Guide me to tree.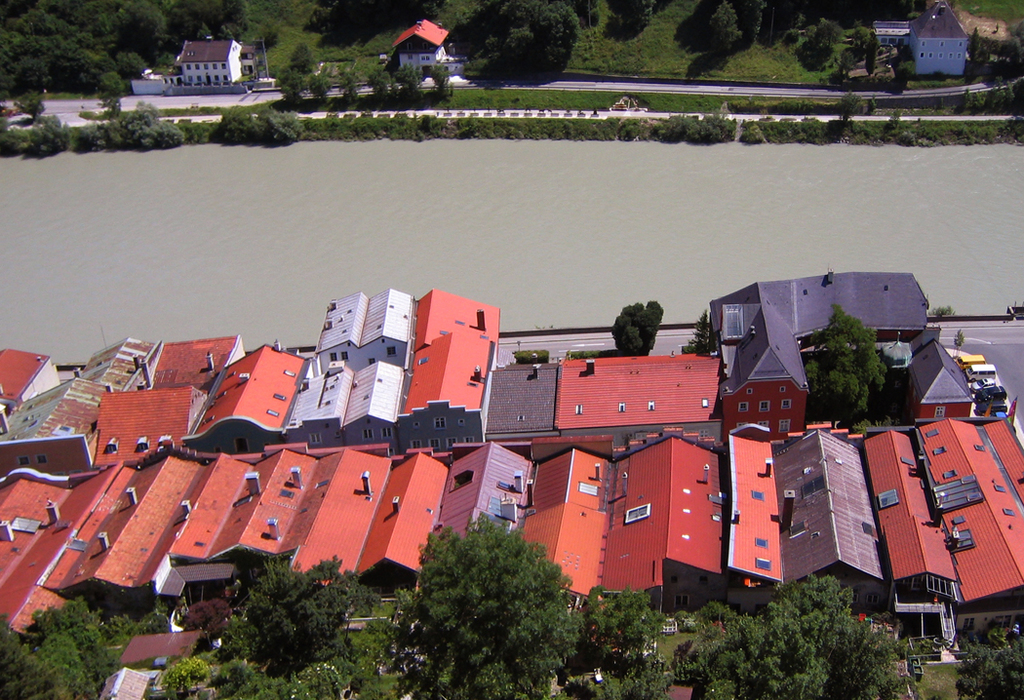
Guidance: (369,67,390,100).
